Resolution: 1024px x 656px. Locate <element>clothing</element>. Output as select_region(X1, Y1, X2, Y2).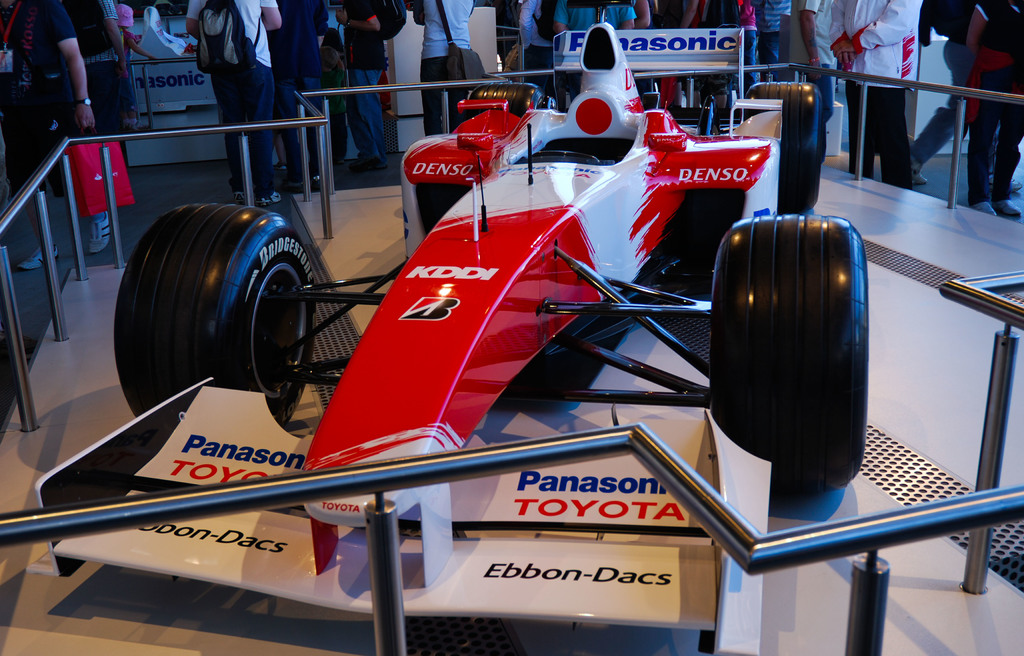
select_region(182, 0, 278, 195).
